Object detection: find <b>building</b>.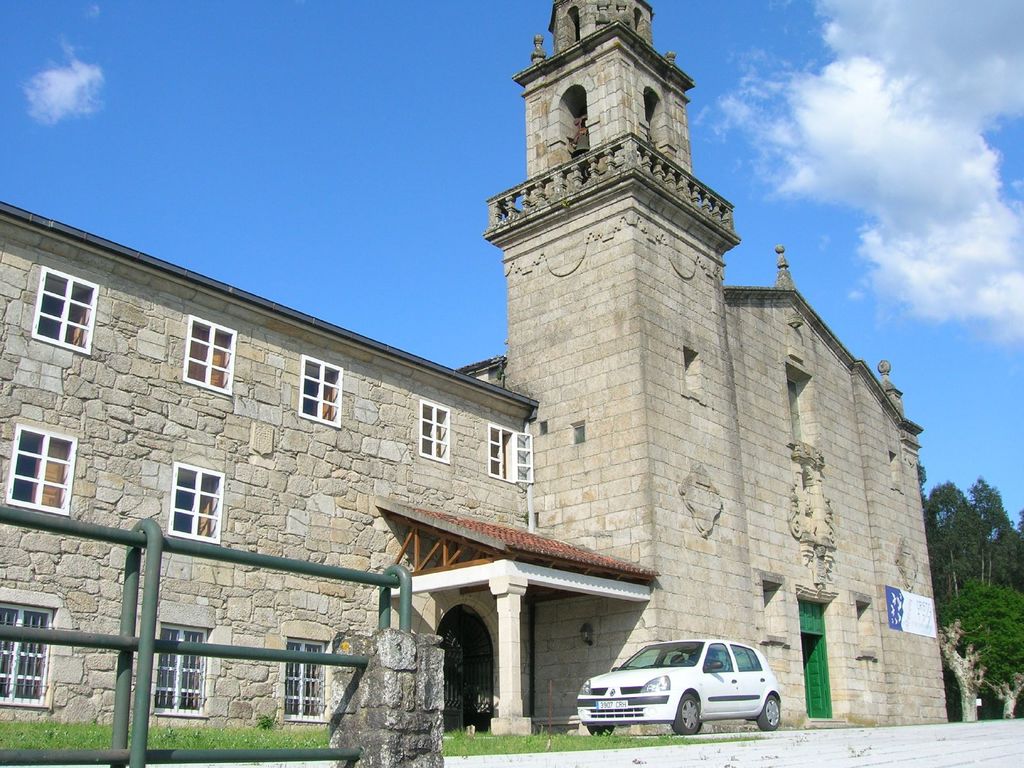
region(0, 0, 949, 736).
